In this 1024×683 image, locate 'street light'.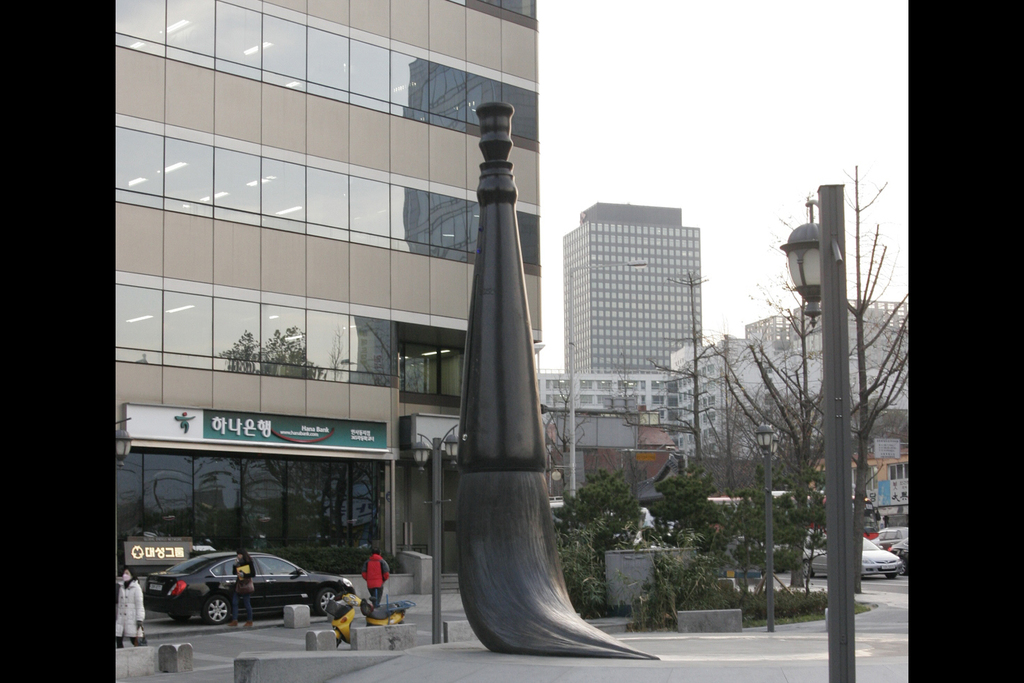
Bounding box: pyautogui.locateOnScreen(568, 257, 651, 503).
